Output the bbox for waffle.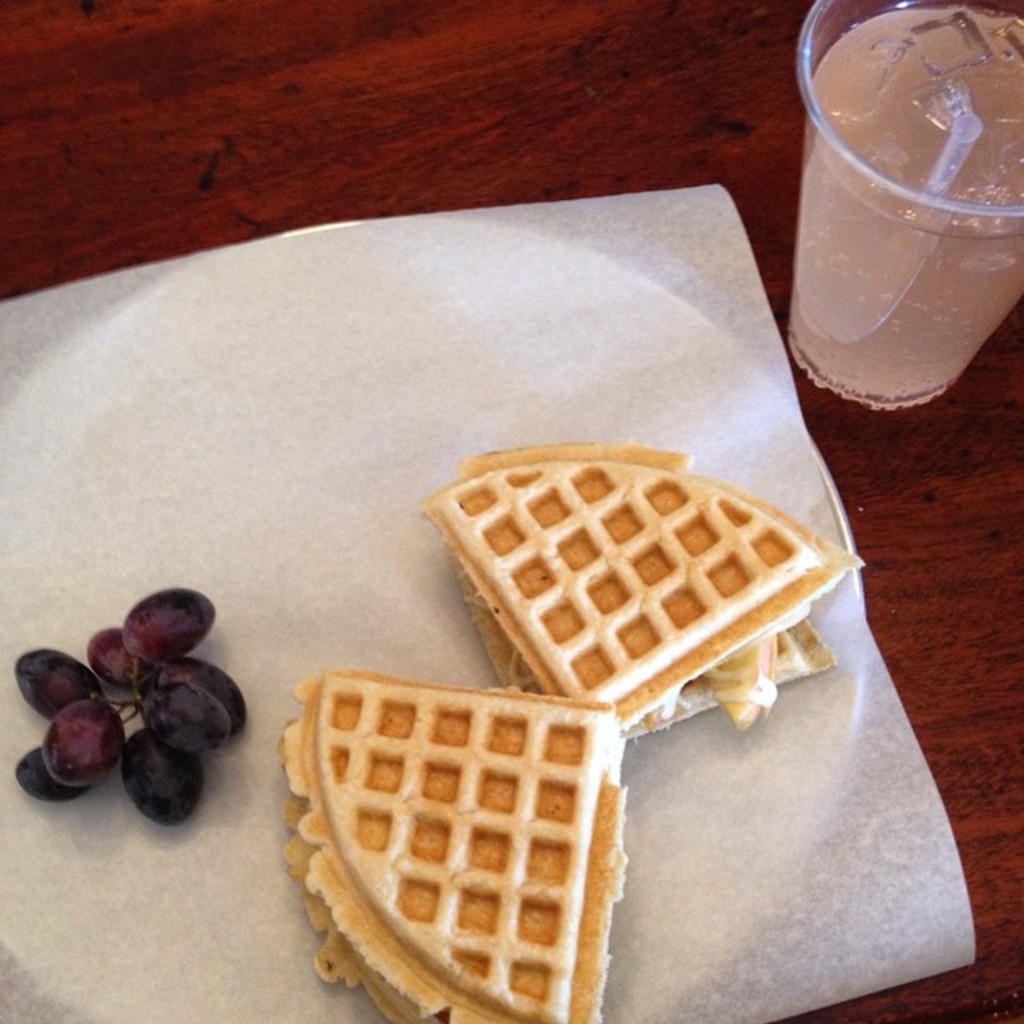
select_region(278, 662, 629, 1022).
